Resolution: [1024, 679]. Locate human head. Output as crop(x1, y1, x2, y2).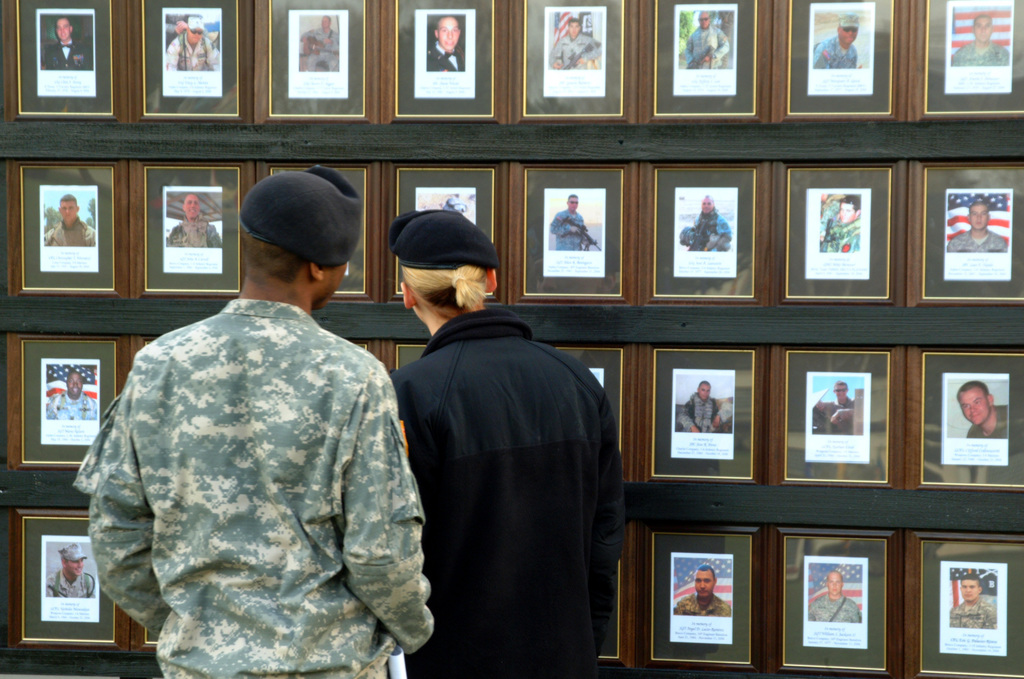
crop(568, 17, 579, 39).
